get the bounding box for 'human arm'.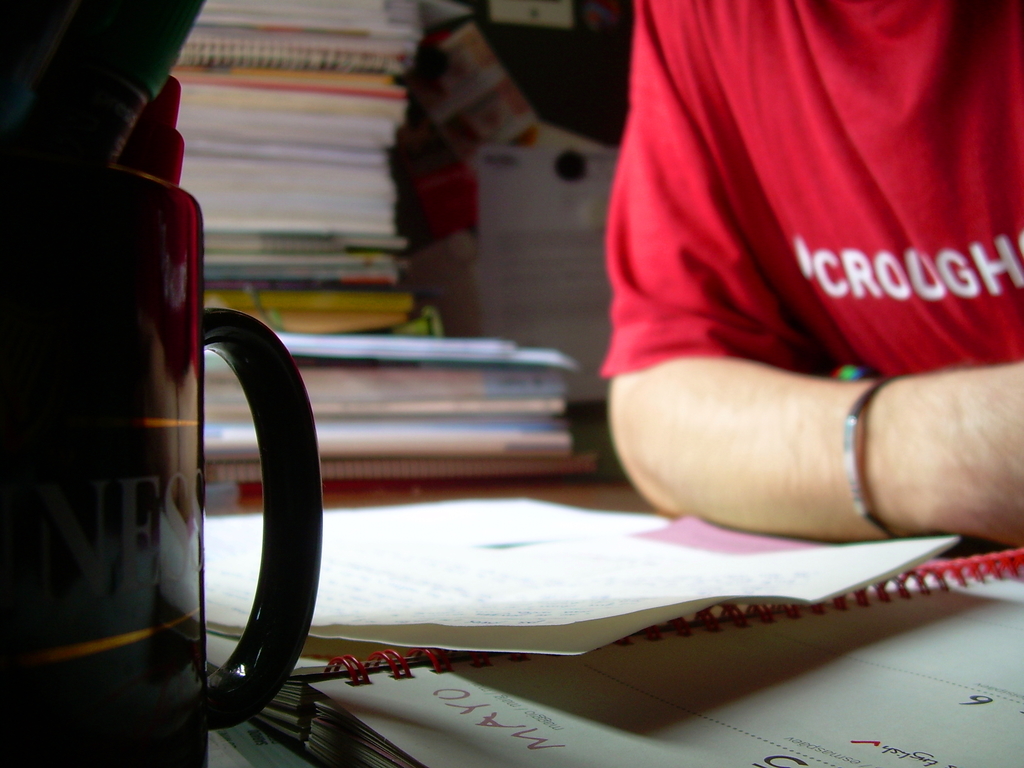
{"x1": 614, "y1": 163, "x2": 974, "y2": 585}.
